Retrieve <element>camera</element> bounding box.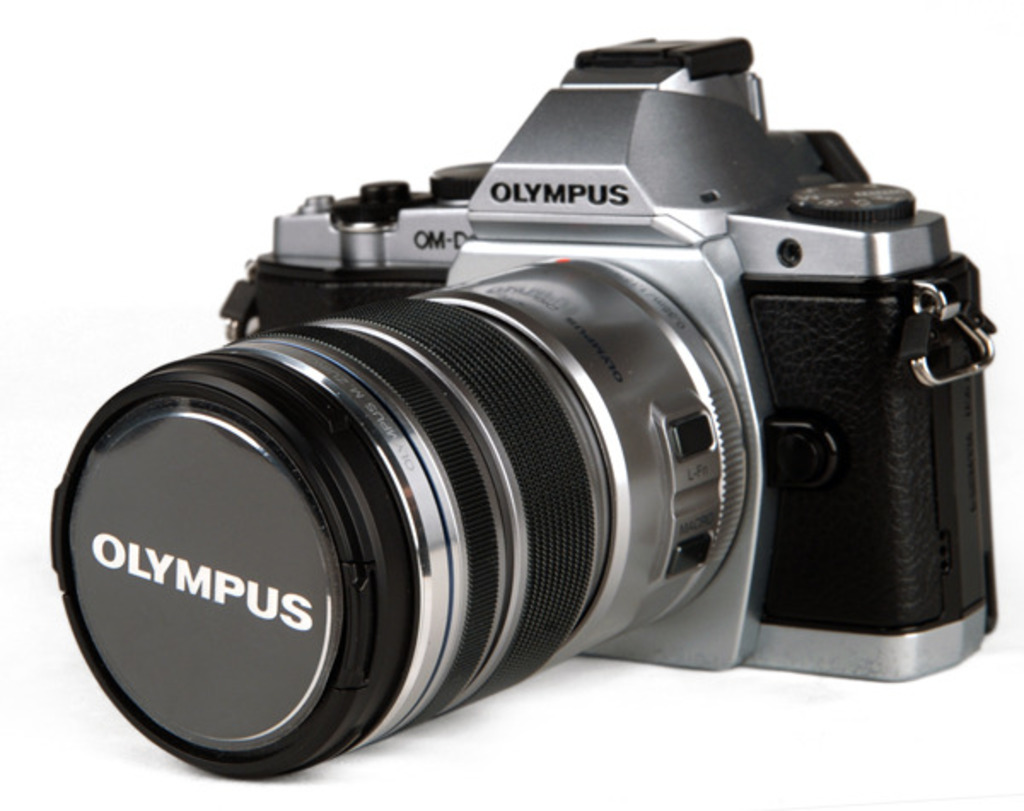
Bounding box: pyautogui.locateOnScreen(53, 26, 1014, 792).
